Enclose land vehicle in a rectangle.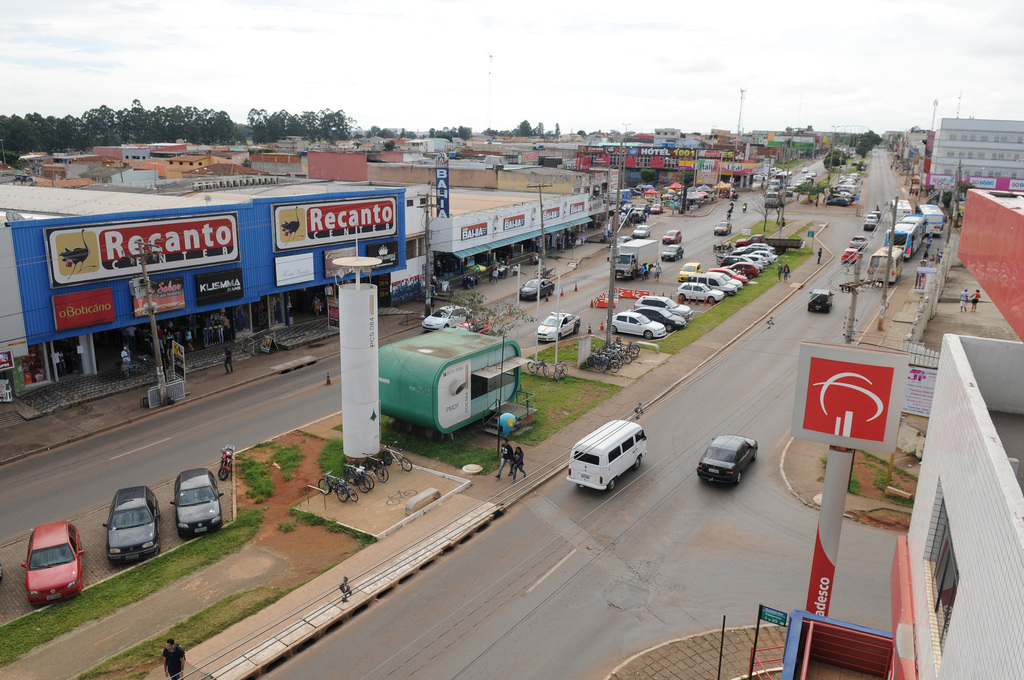
842, 247, 859, 266.
